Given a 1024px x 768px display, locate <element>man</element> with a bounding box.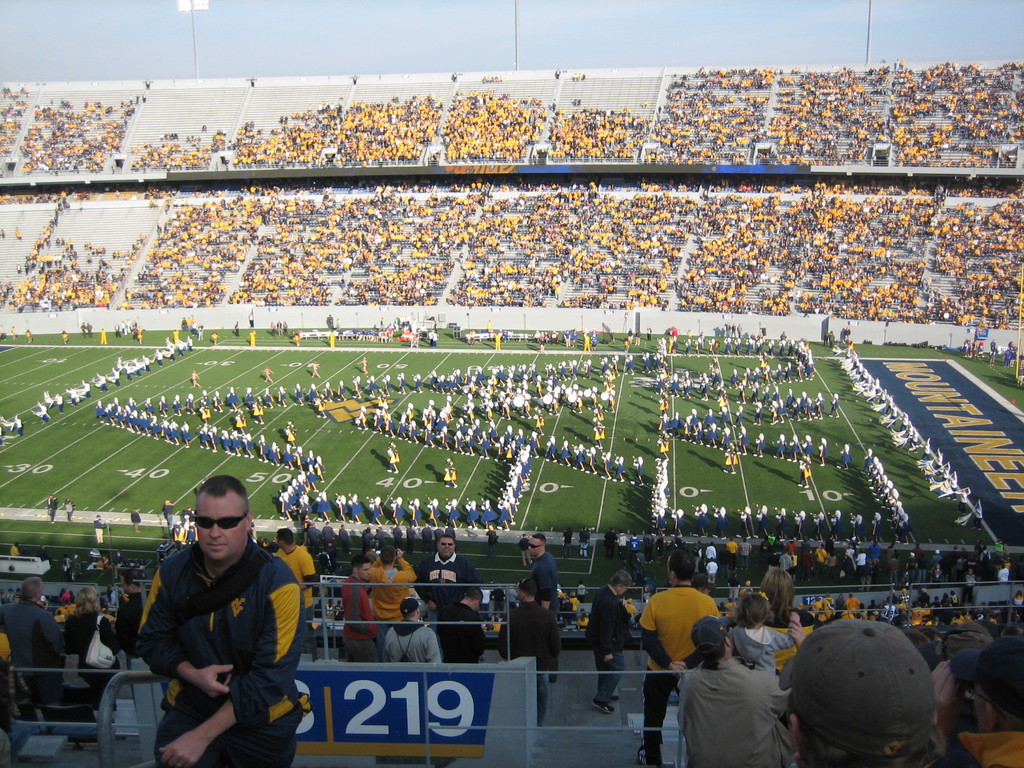
Located: {"x1": 646, "y1": 326, "x2": 650, "y2": 341}.
